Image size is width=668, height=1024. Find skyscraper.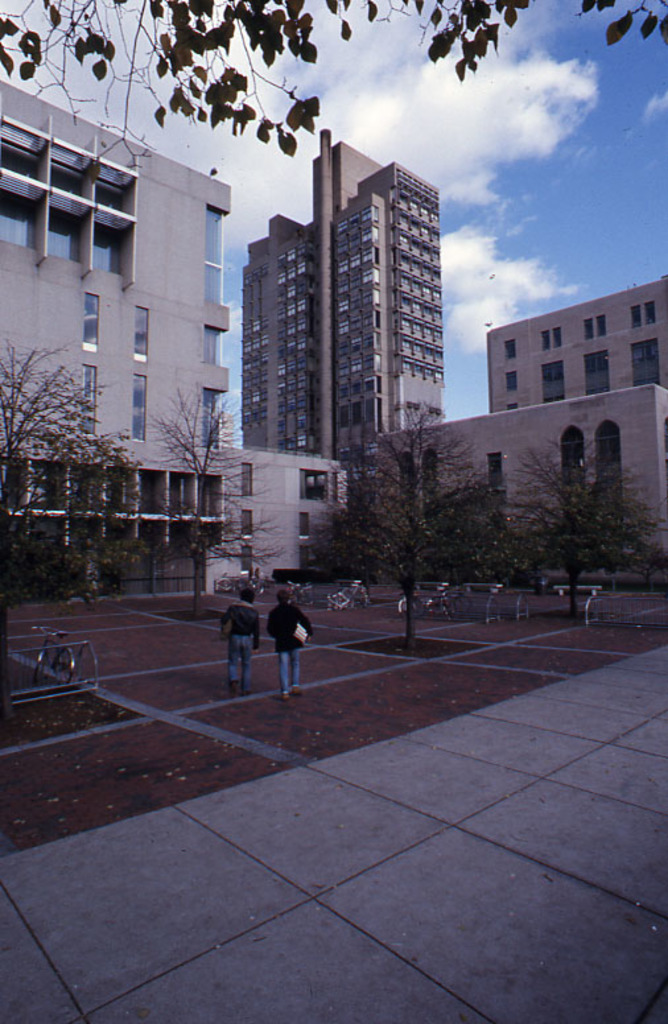
[left=236, top=119, right=449, bottom=492].
